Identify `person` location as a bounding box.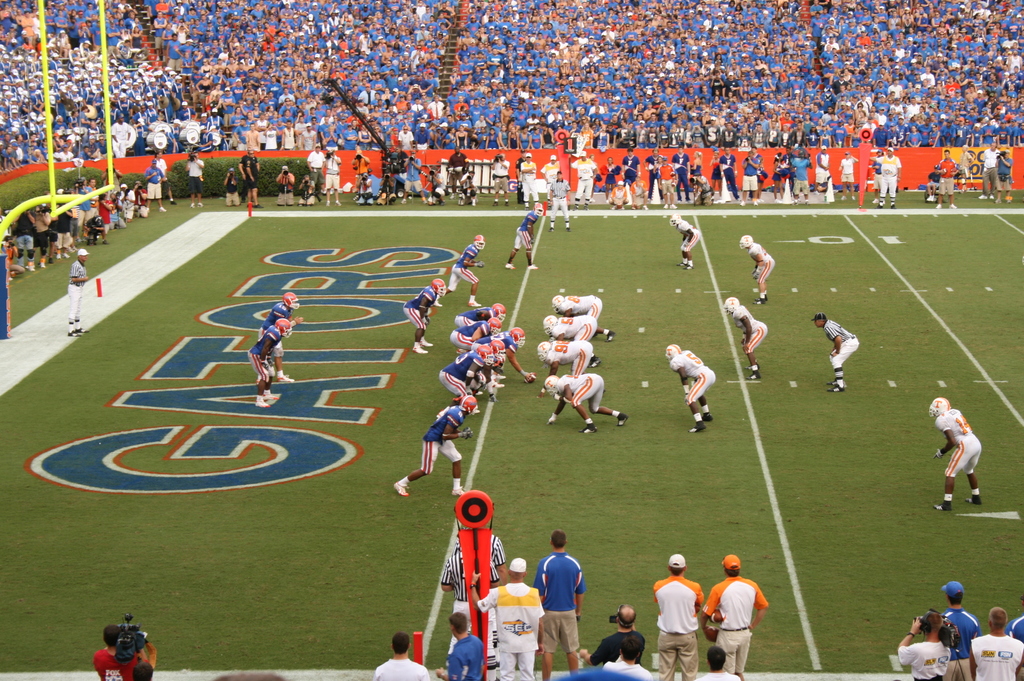
pyautogui.locateOnScreen(789, 148, 815, 202).
